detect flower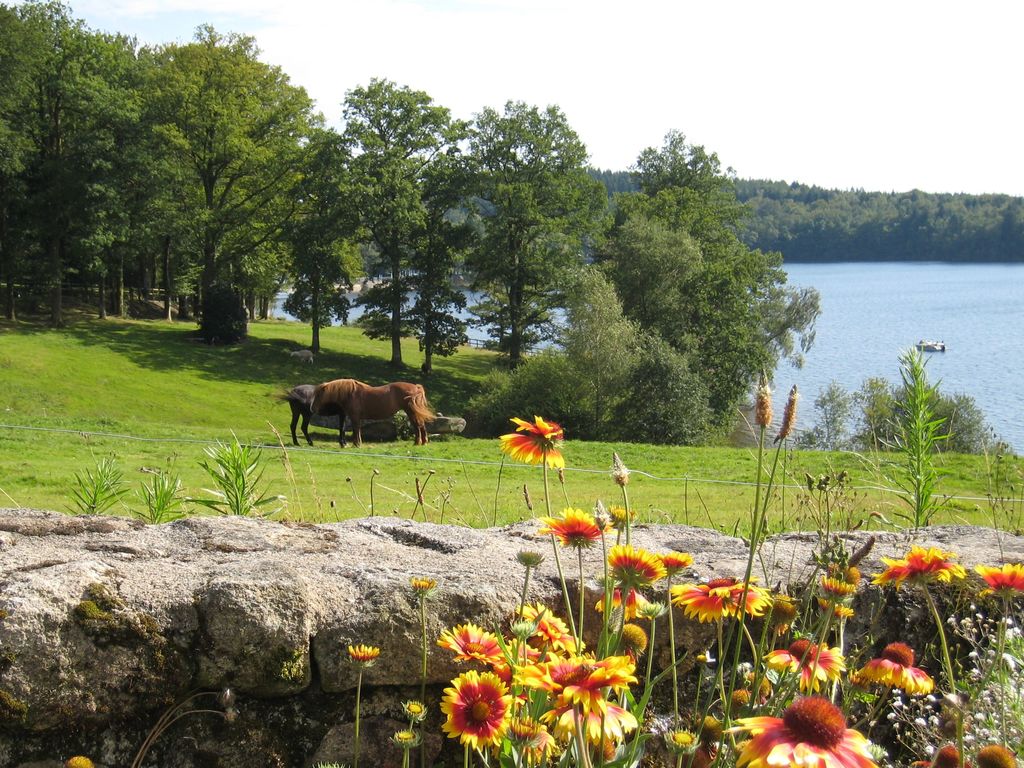
bbox(63, 754, 93, 767)
